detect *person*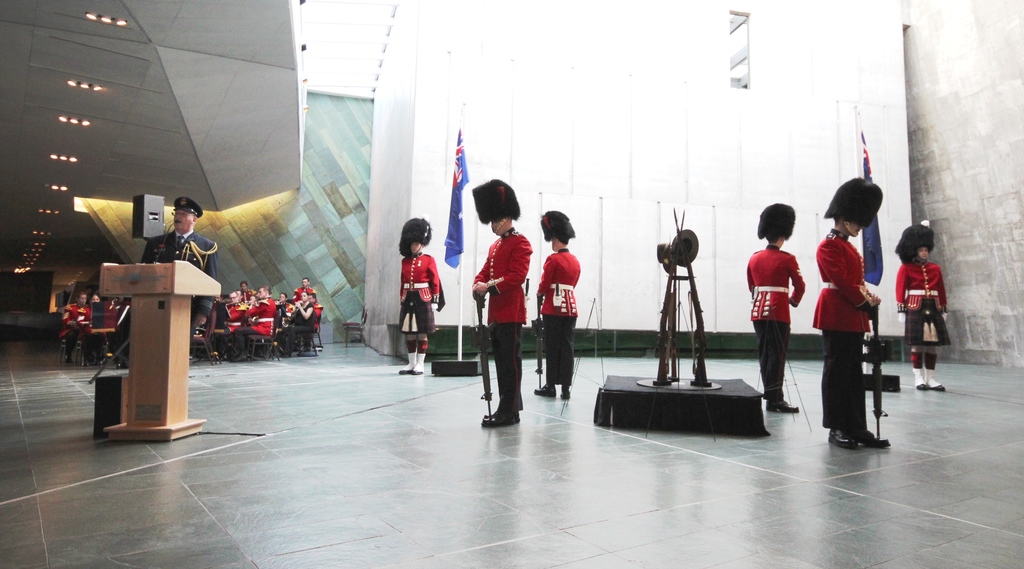
<region>752, 207, 812, 419</region>
